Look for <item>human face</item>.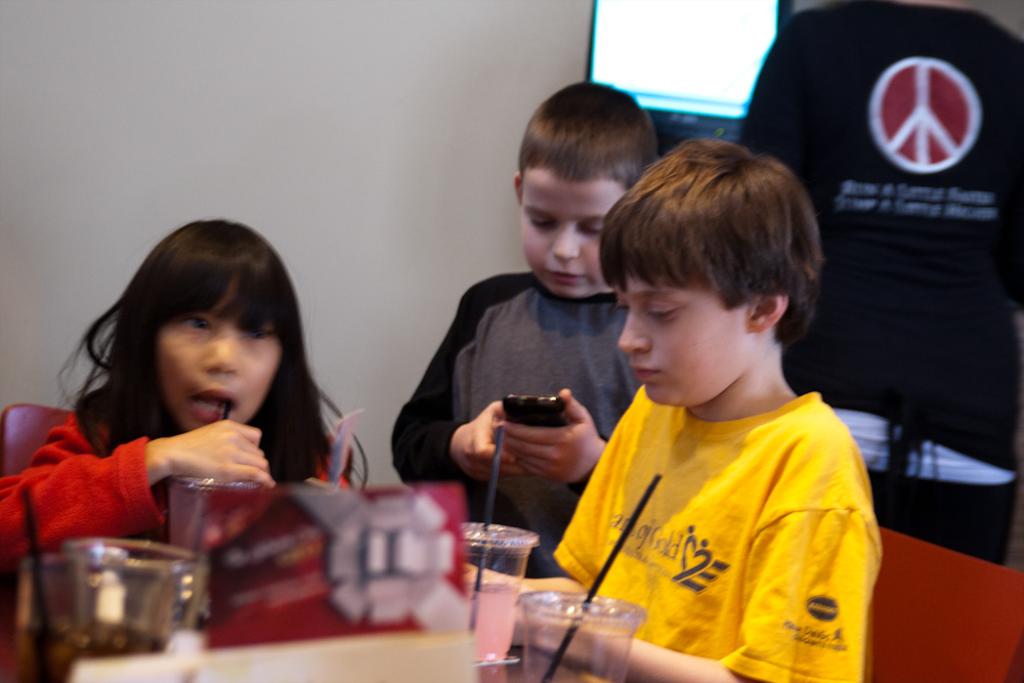
Found: (left=158, top=269, right=283, bottom=432).
